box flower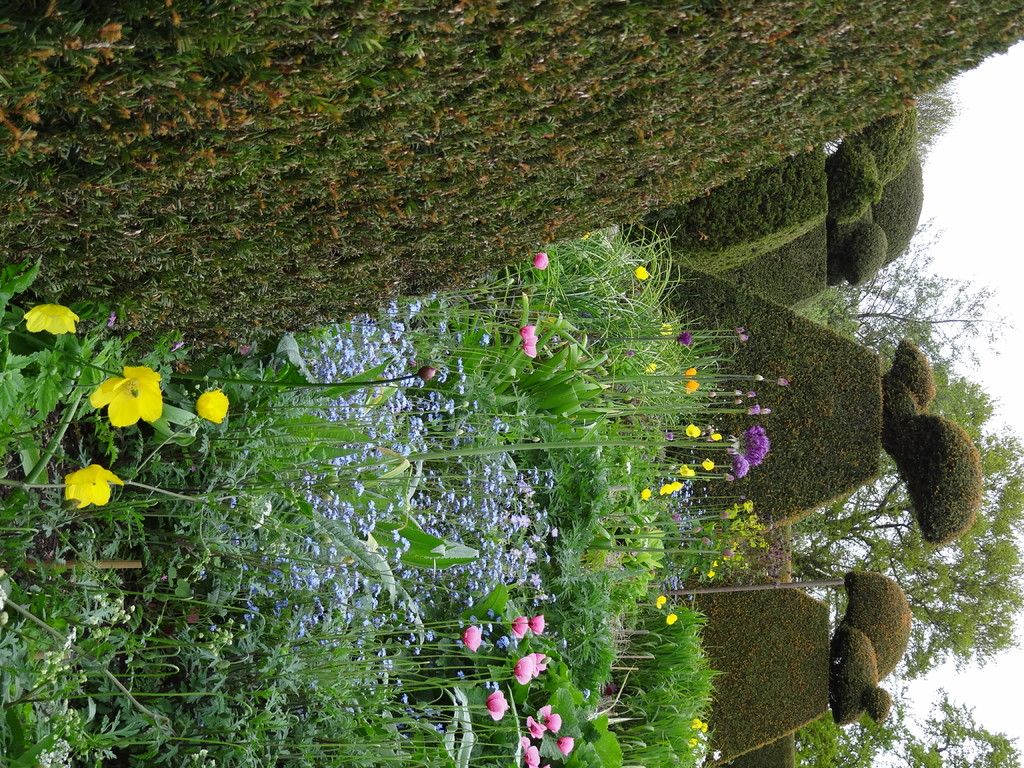
locate(559, 737, 574, 755)
